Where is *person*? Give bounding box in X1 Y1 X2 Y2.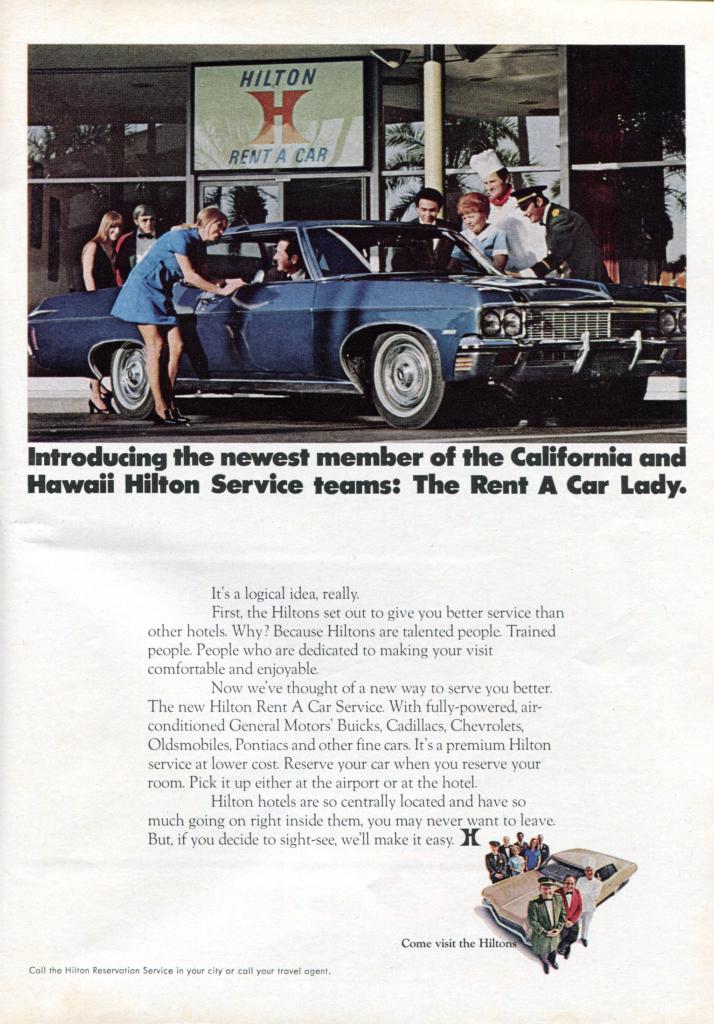
259 234 316 286.
